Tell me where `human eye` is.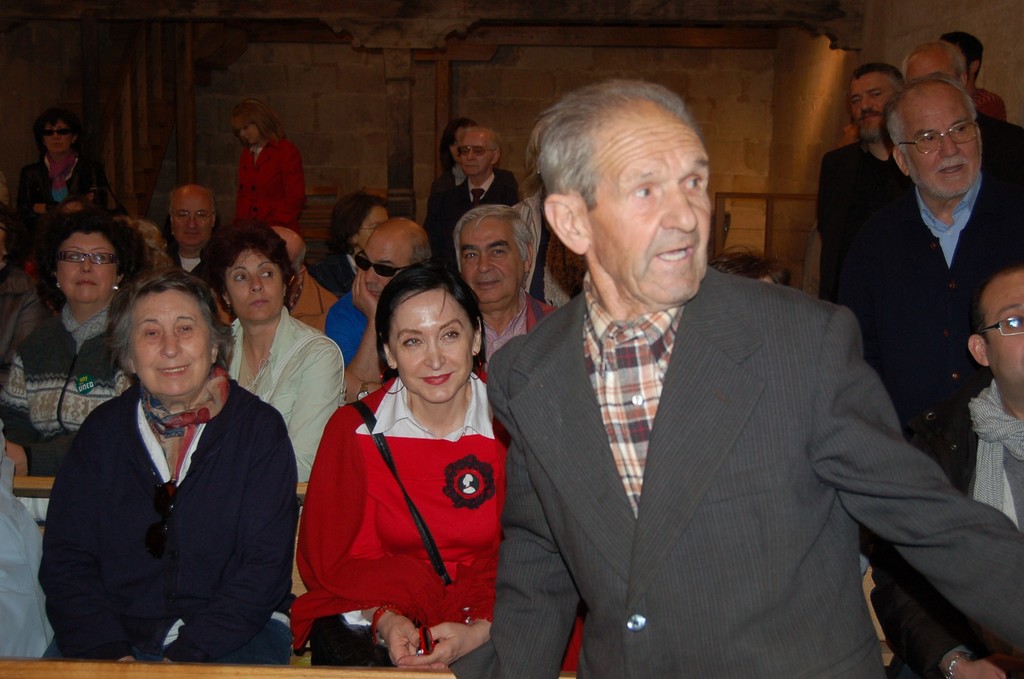
`human eye` is at Rect(460, 250, 481, 263).
